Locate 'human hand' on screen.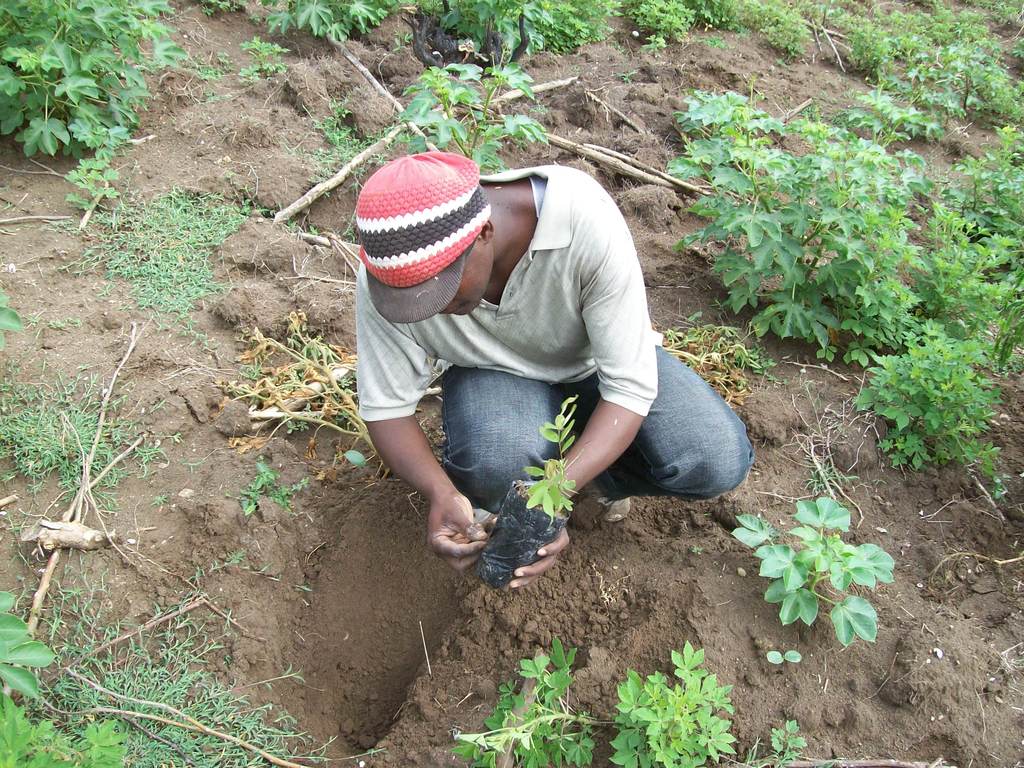
On screen at 483:519:572:593.
